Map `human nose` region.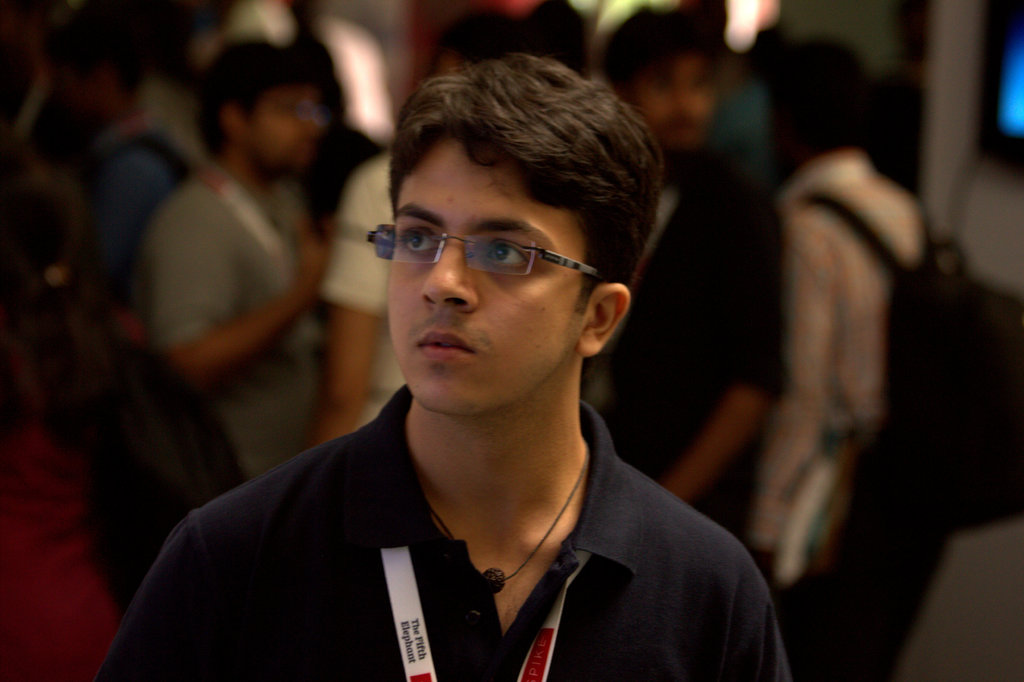
Mapped to (left=419, top=238, right=474, bottom=317).
